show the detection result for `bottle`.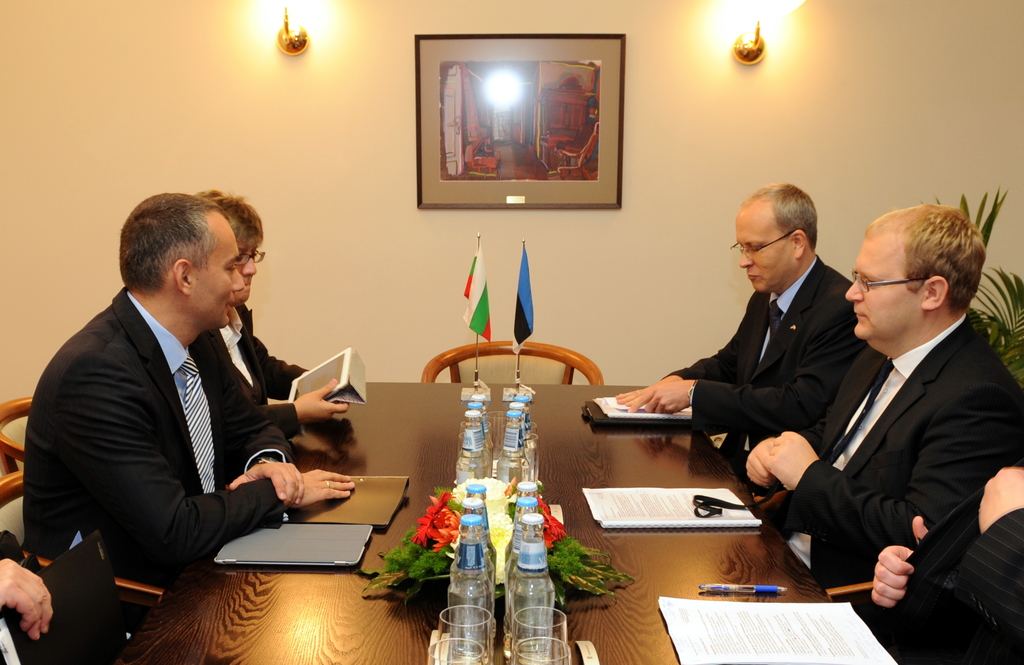
bbox(455, 408, 489, 488).
